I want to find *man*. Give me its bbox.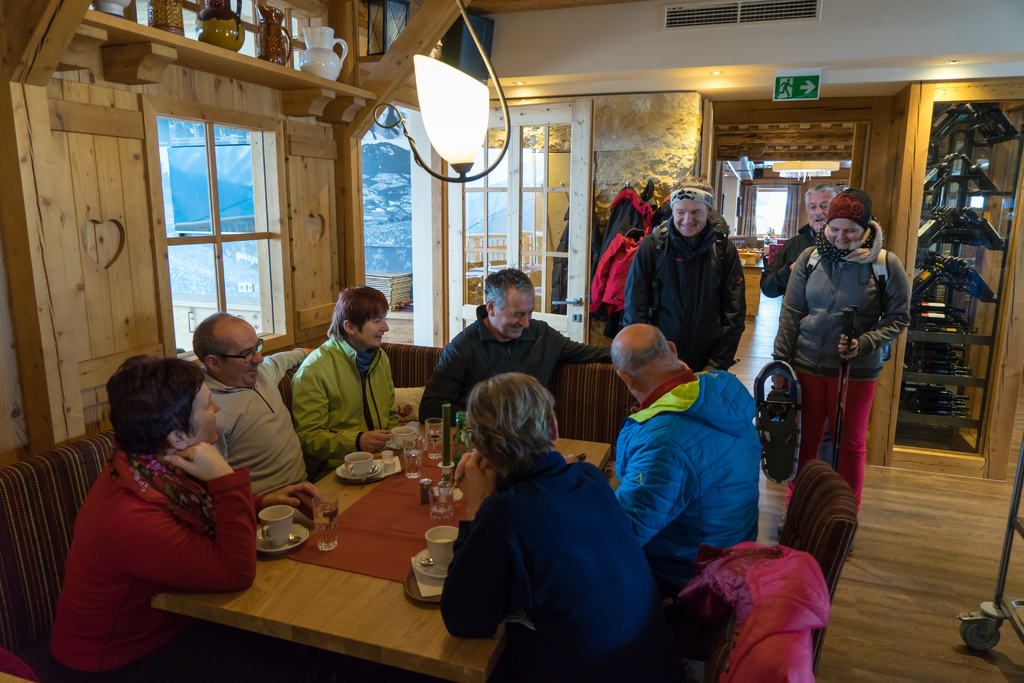
623 185 744 374.
